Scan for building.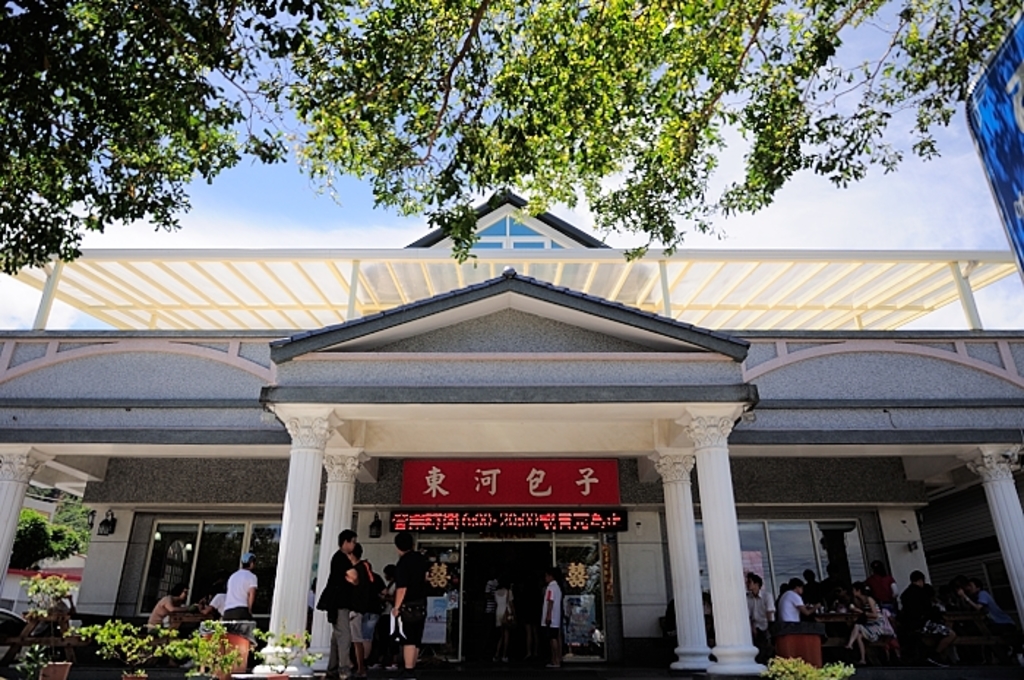
Scan result: <box>0,189,1023,679</box>.
